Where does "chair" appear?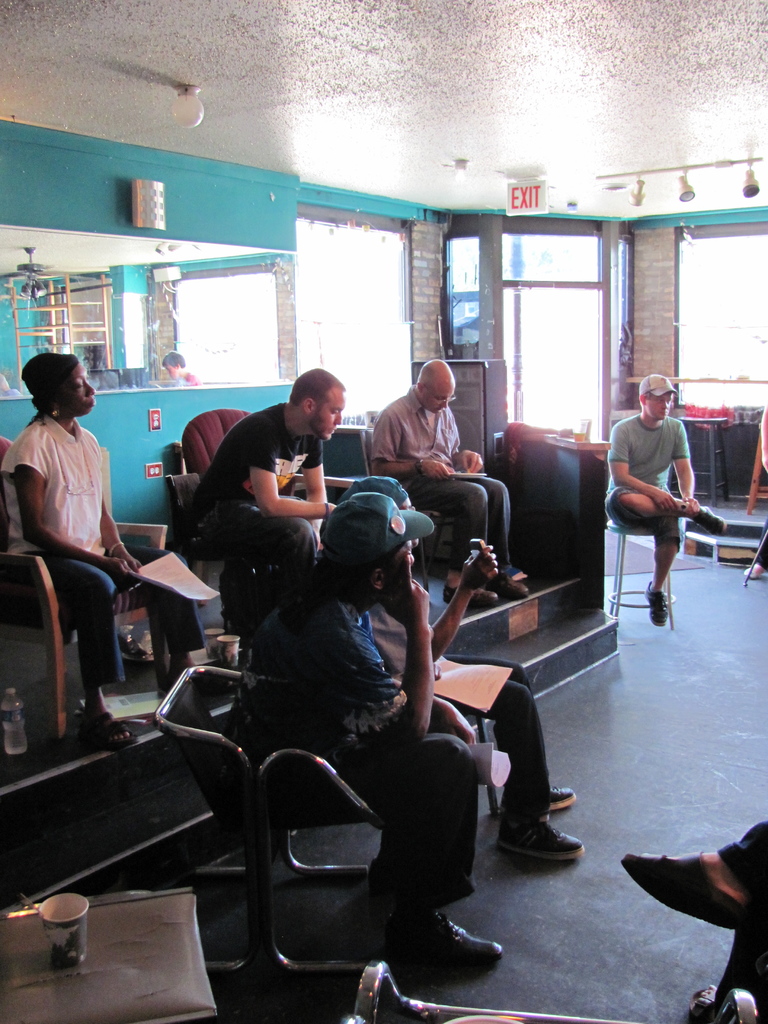
Appears at bbox=(159, 469, 269, 652).
